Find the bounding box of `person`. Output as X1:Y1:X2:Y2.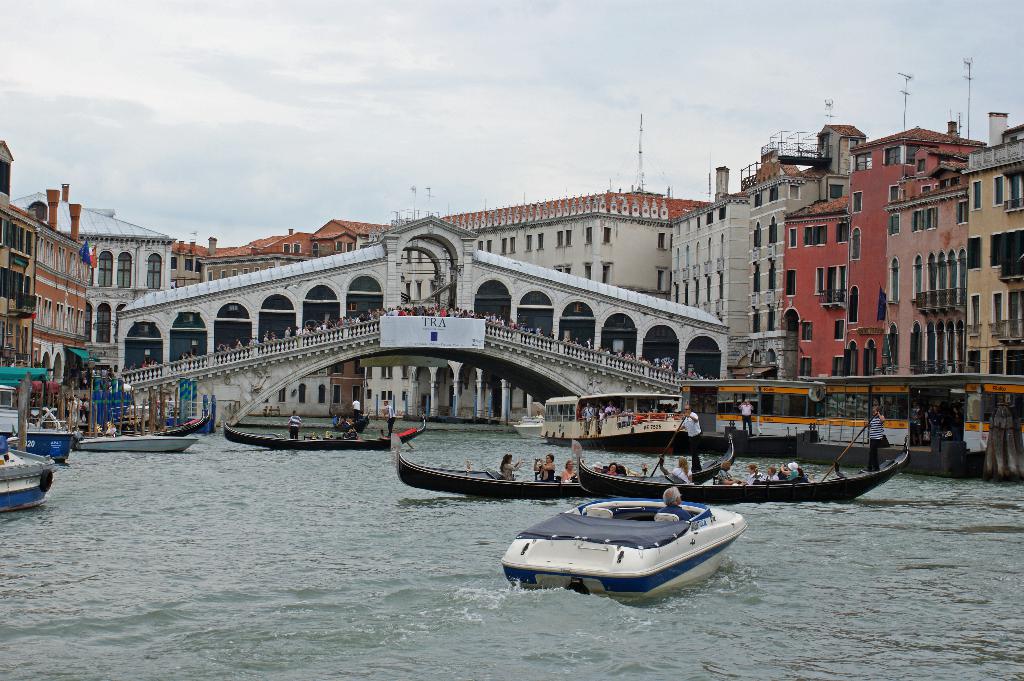
563:460:575:485.
